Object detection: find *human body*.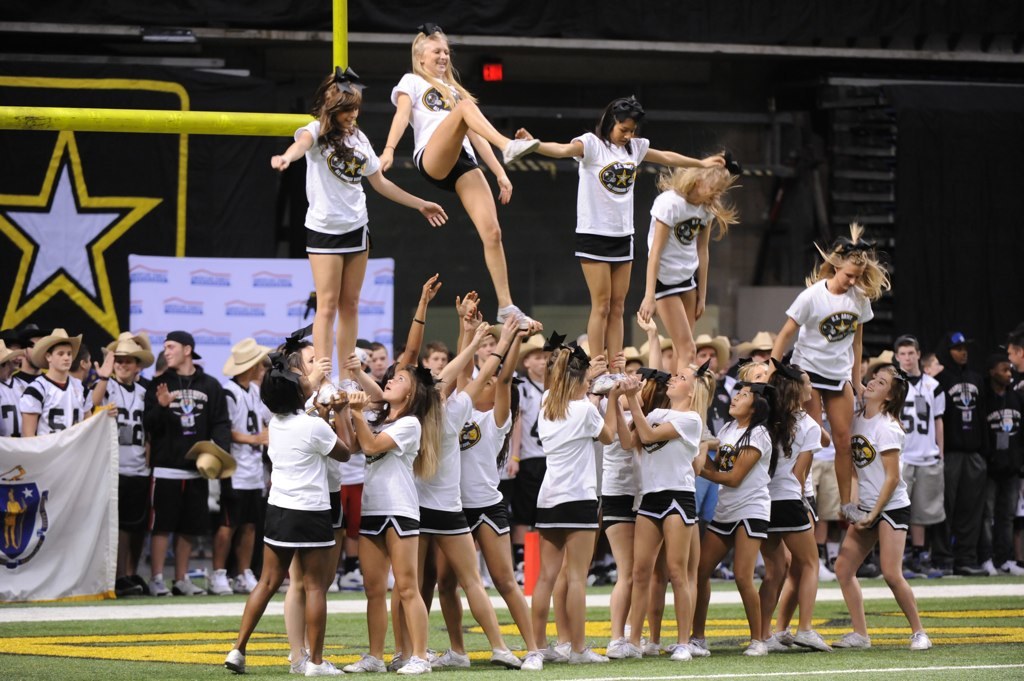
region(365, 26, 550, 331).
